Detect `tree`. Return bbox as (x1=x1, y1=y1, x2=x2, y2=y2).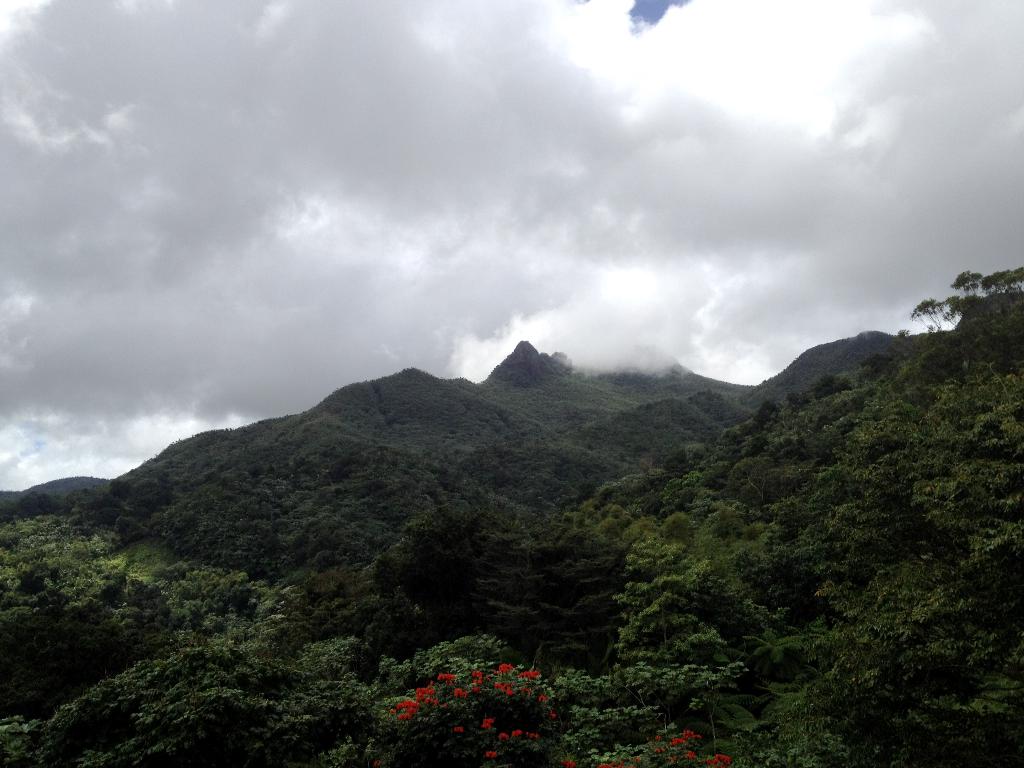
(x1=371, y1=490, x2=508, y2=673).
